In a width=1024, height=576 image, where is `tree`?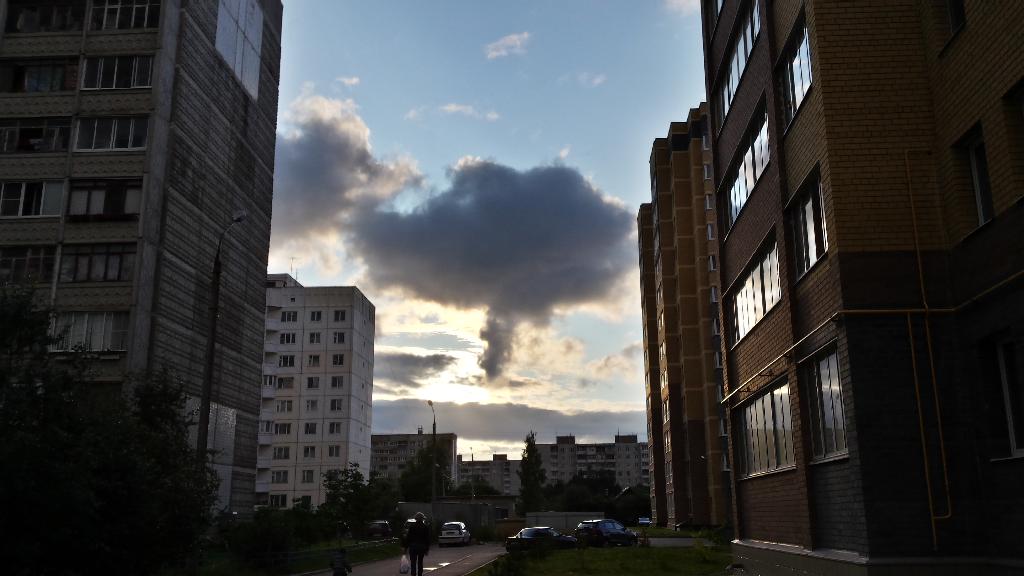
[left=8, top=287, right=220, bottom=568].
